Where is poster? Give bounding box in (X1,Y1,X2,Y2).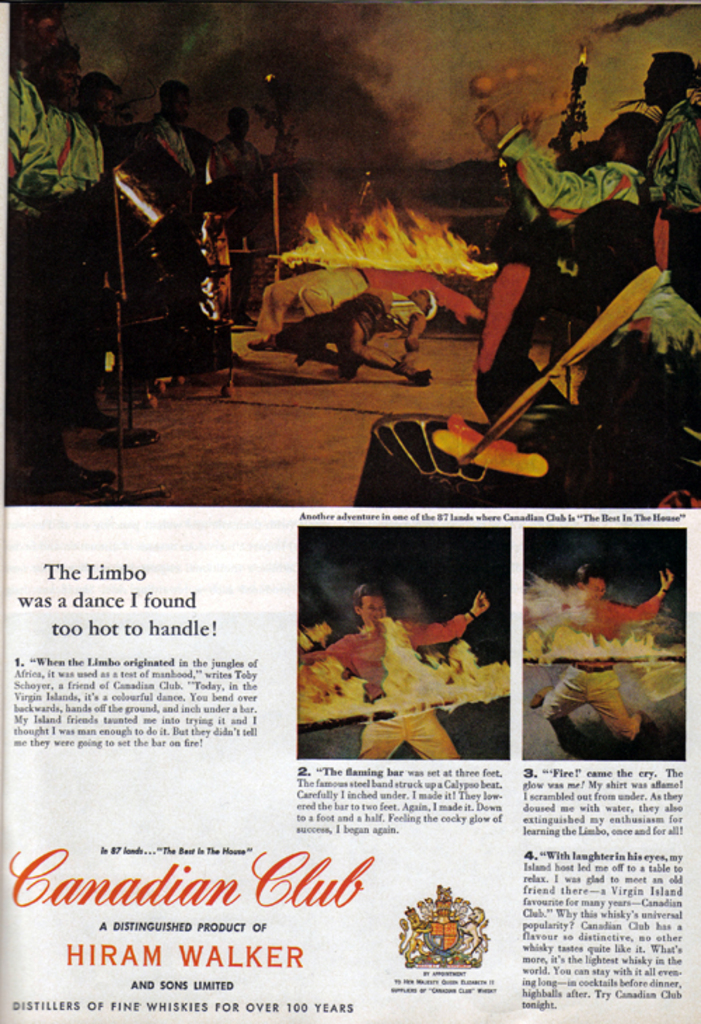
(0,0,700,1023).
